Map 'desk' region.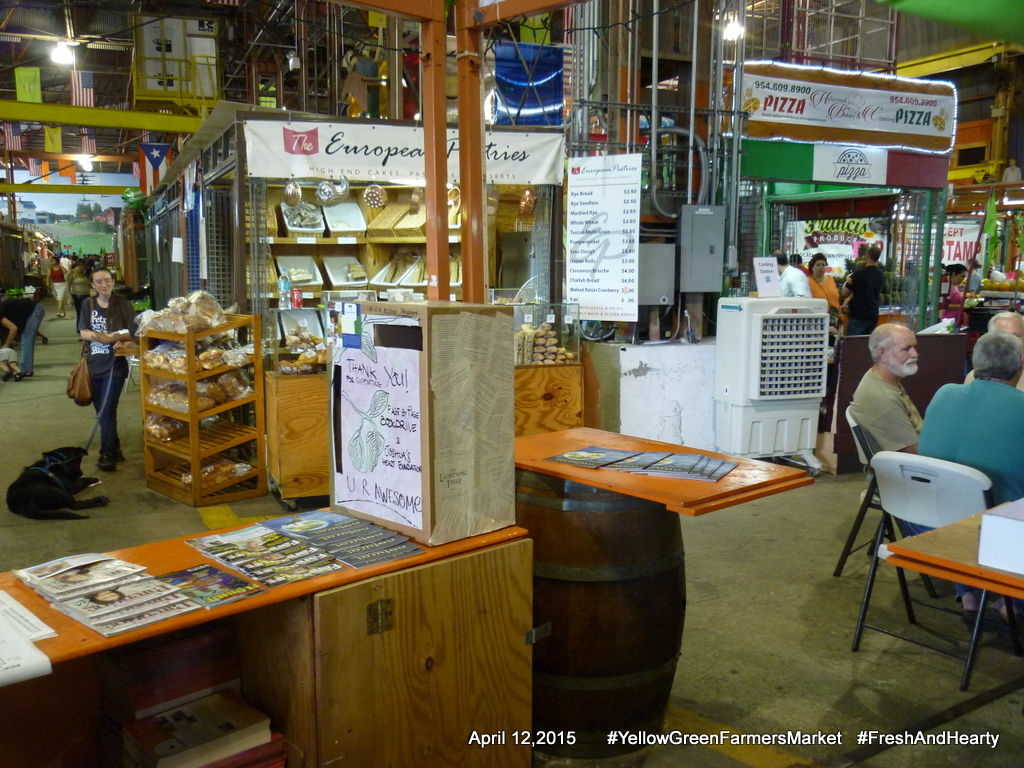
Mapped to {"left": 0, "top": 501, "right": 535, "bottom": 767}.
